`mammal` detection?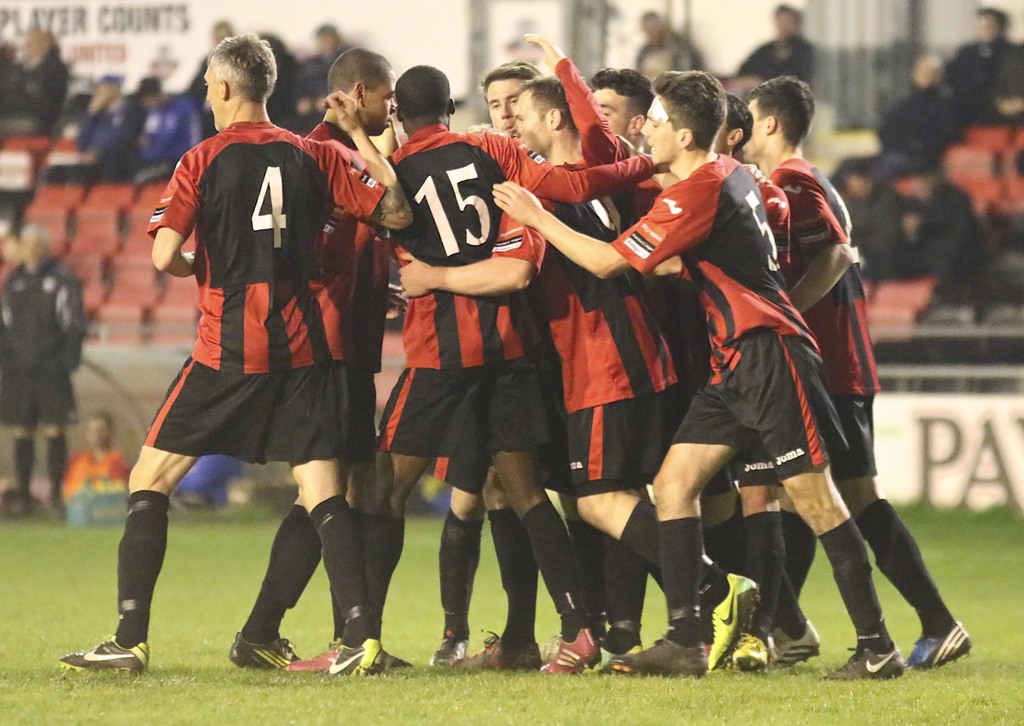
left=390, top=74, right=762, bottom=668
